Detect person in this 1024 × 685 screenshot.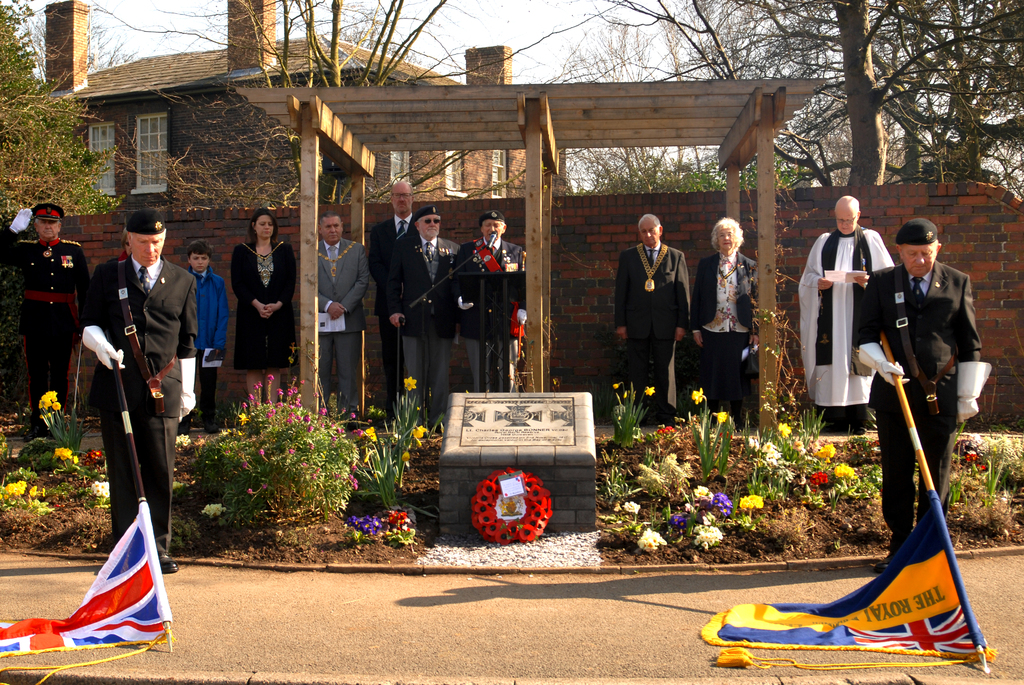
Detection: pyautogui.locateOnScreen(684, 214, 758, 432).
